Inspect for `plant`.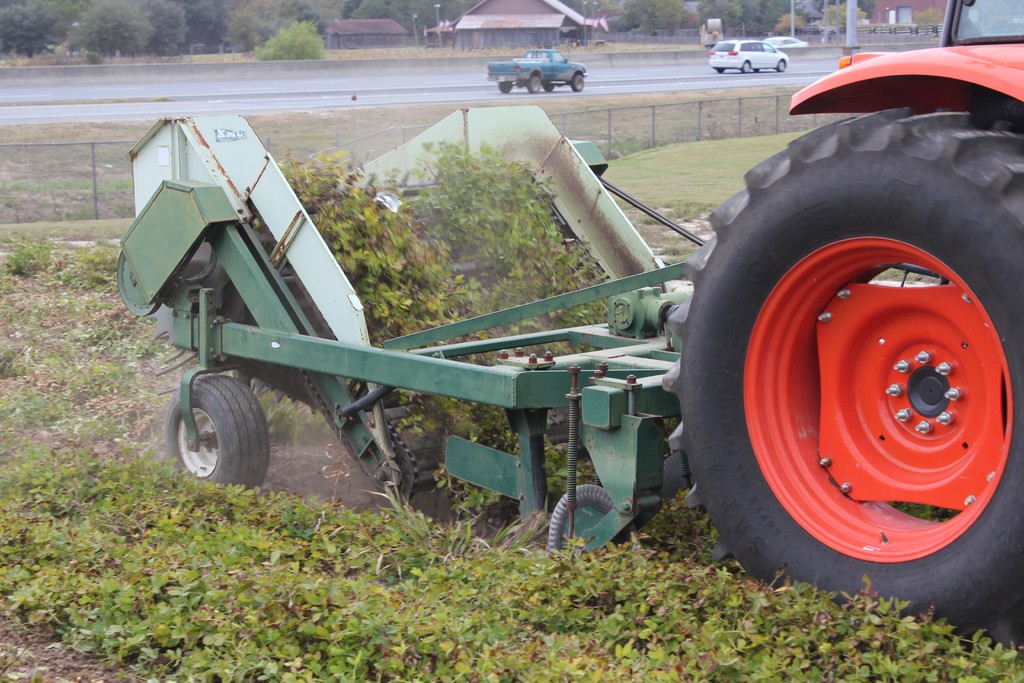
Inspection: <box>530,438,579,508</box>.
